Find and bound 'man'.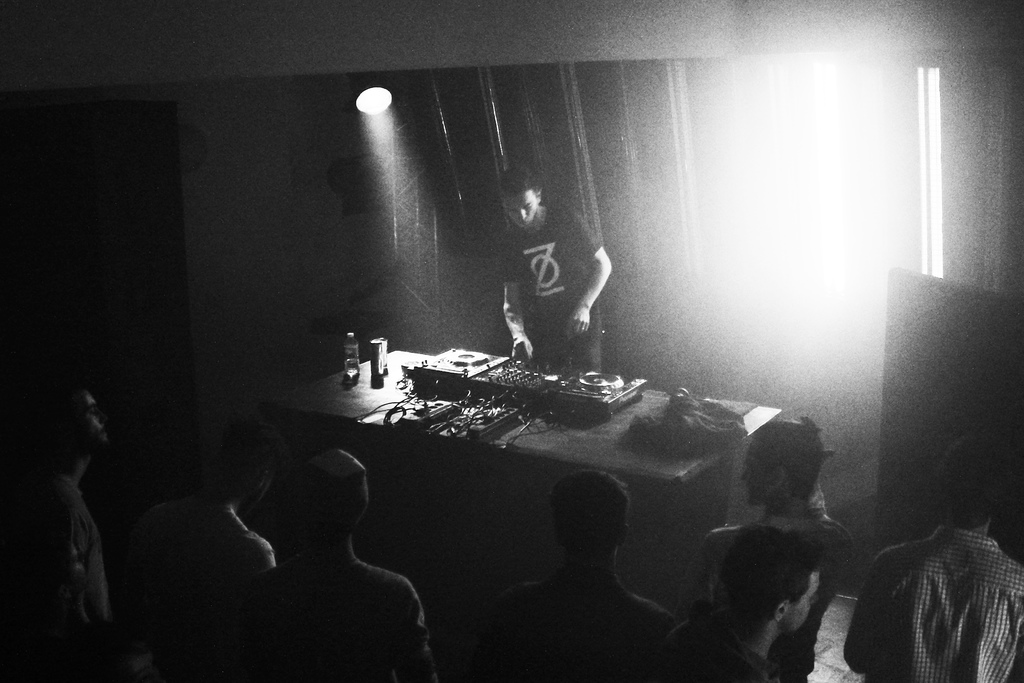
Bound: 481/455/664/682.
